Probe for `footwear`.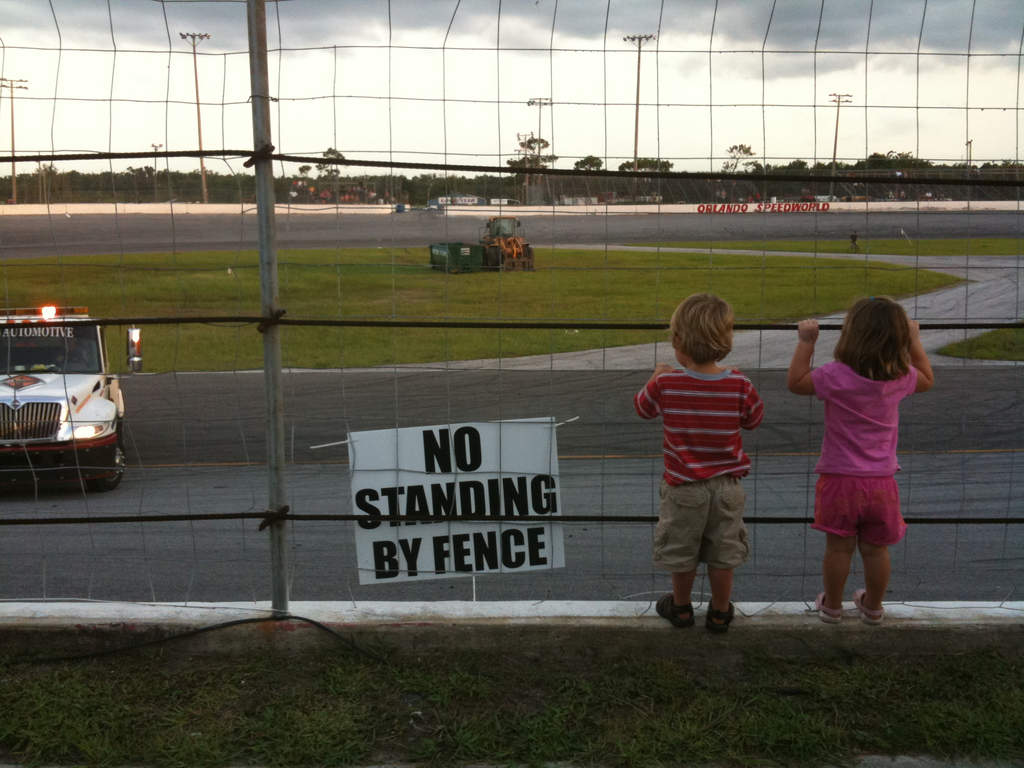
Probe result: 849:582:885:623.
